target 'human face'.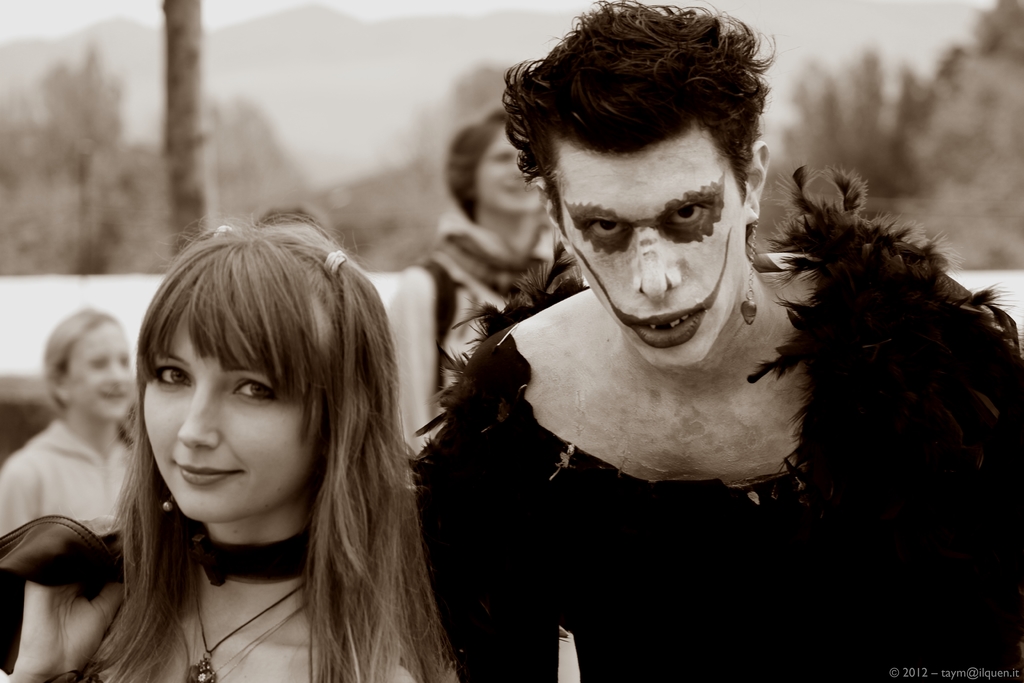
Target region: crop(140, 306, 324, 524).
